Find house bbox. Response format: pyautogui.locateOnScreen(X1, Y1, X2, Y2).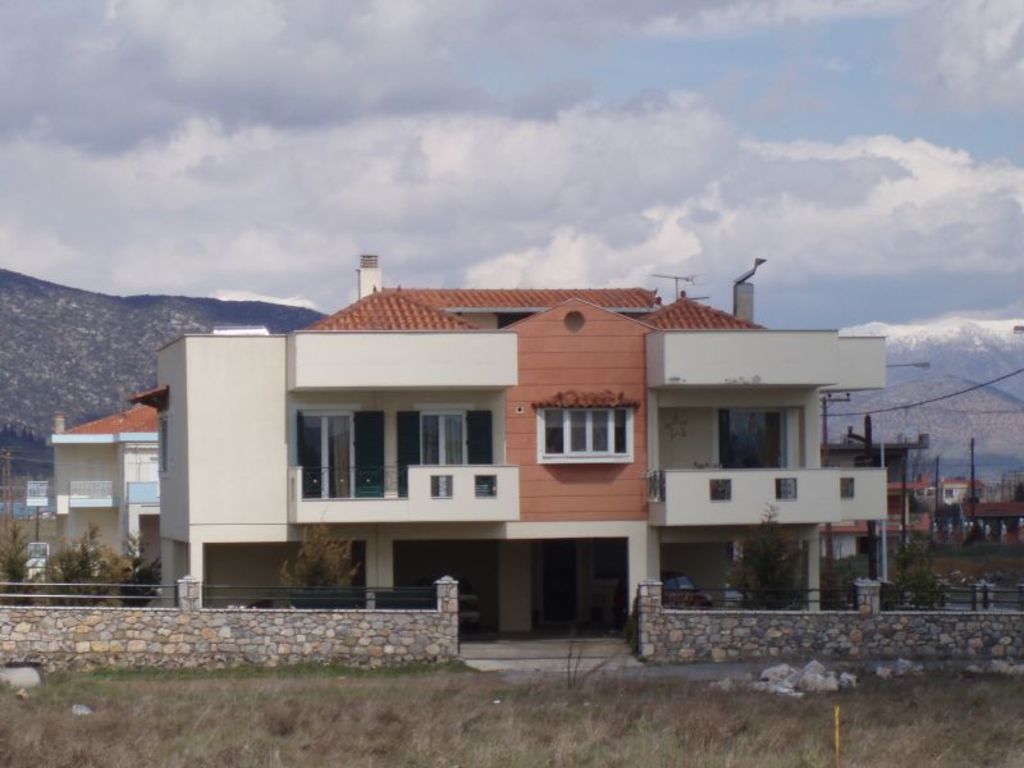
pyautogui.locateOnScreen(50, 255, 886, 649).
